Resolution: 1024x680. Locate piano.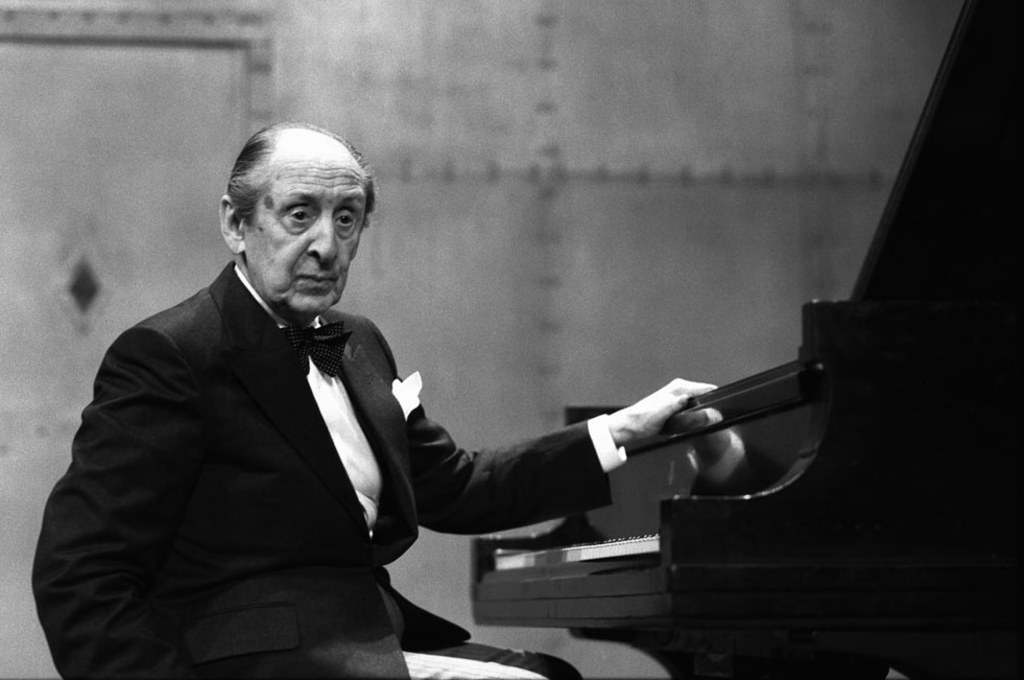
bbox=(476, 4, 1023, 679).
